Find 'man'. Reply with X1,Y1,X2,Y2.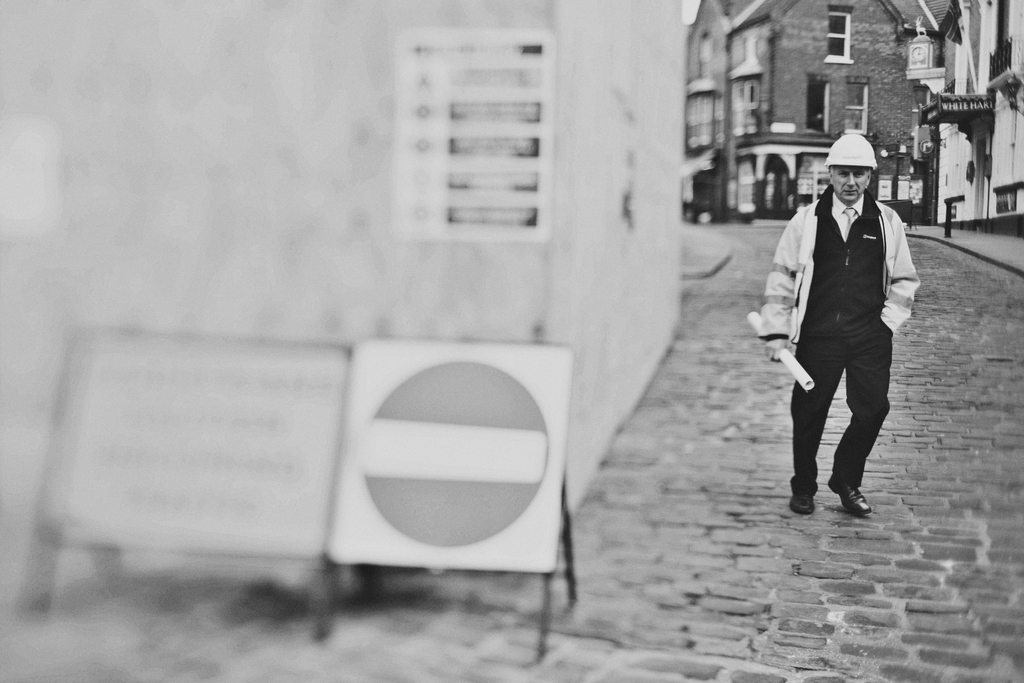
778,131,918,532.
